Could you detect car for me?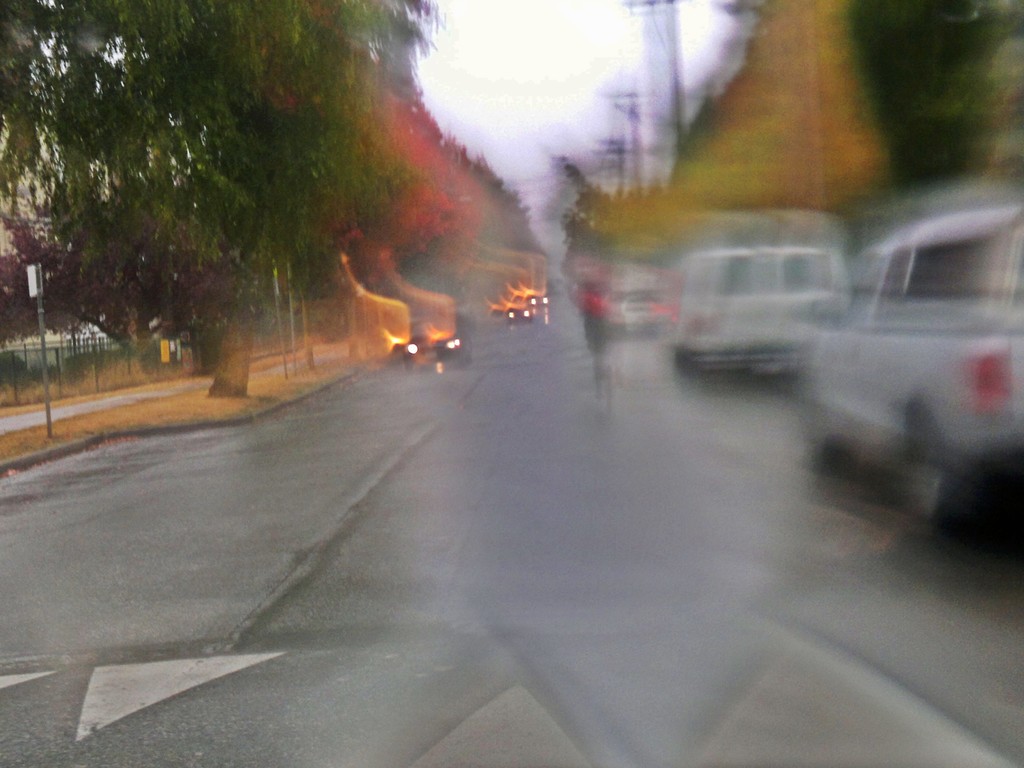
Detection result: 667:243:848:369.
